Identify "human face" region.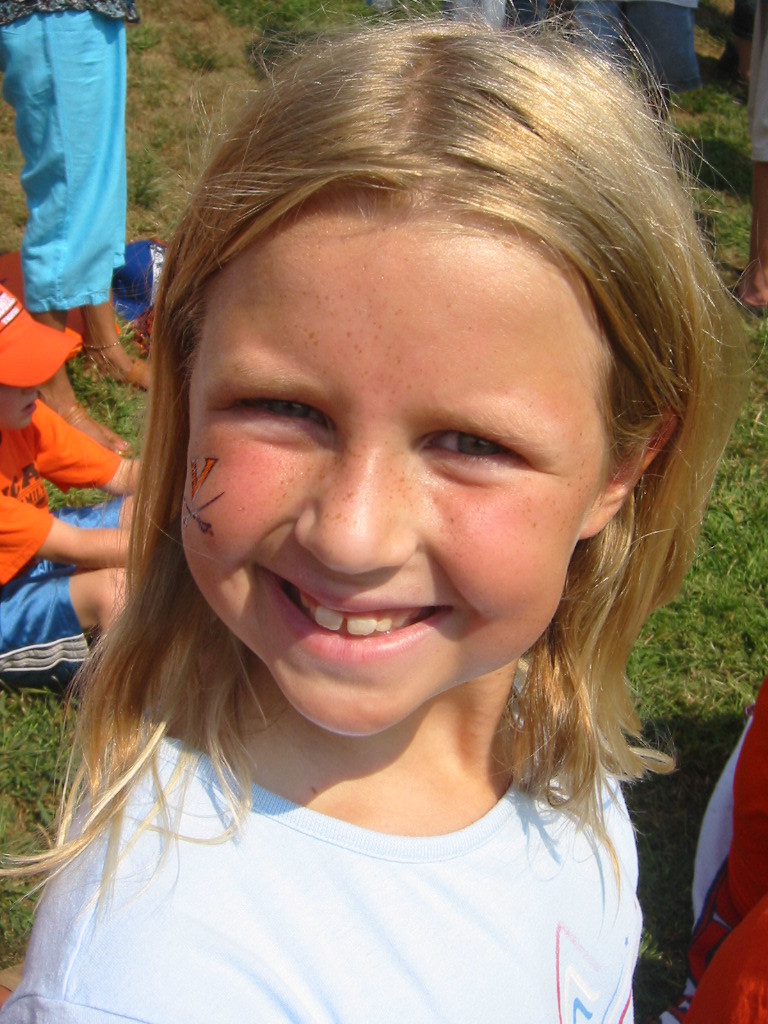
Region: 181, 220, 614, 740.
